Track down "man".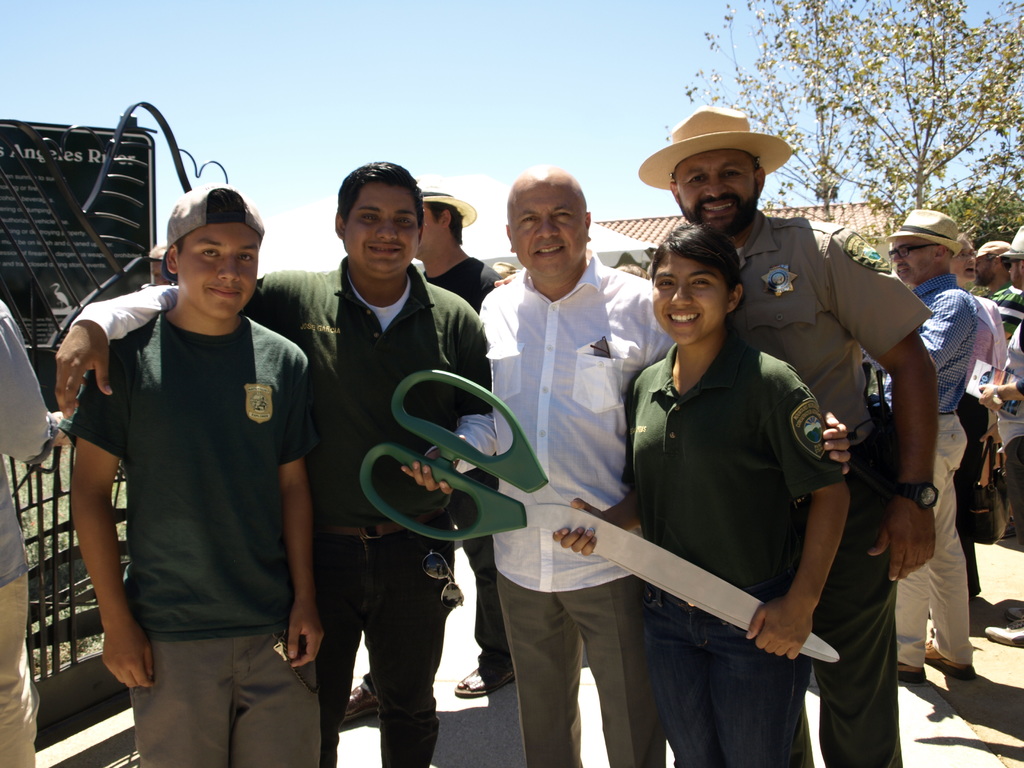
Tracked to BBox(0, 299, 68, 767).
